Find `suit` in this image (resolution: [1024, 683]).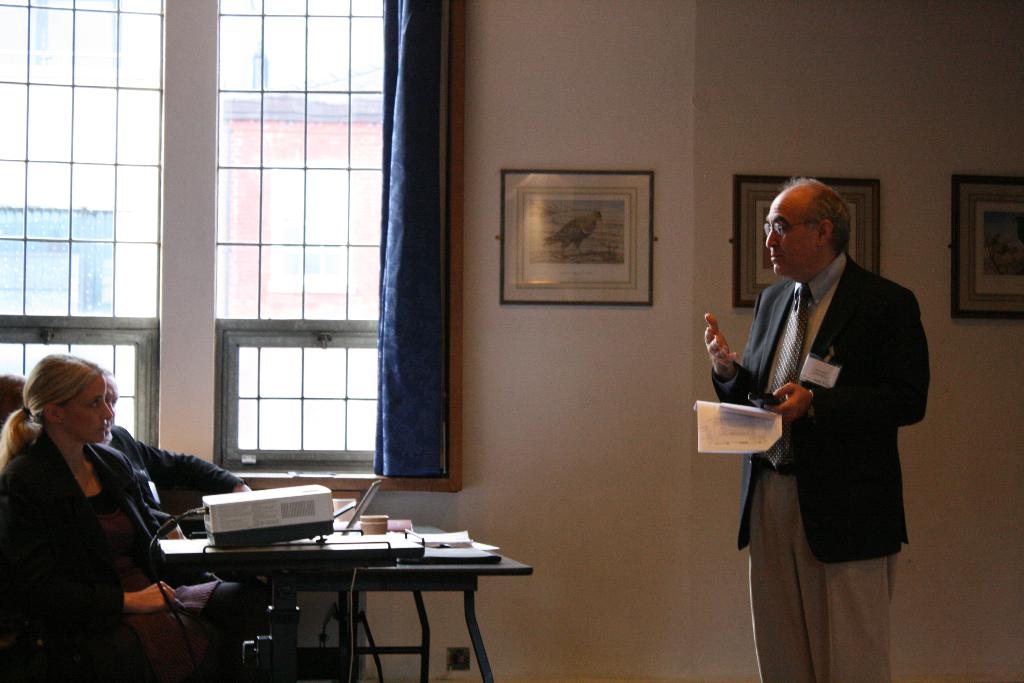
707 255 933 568.
